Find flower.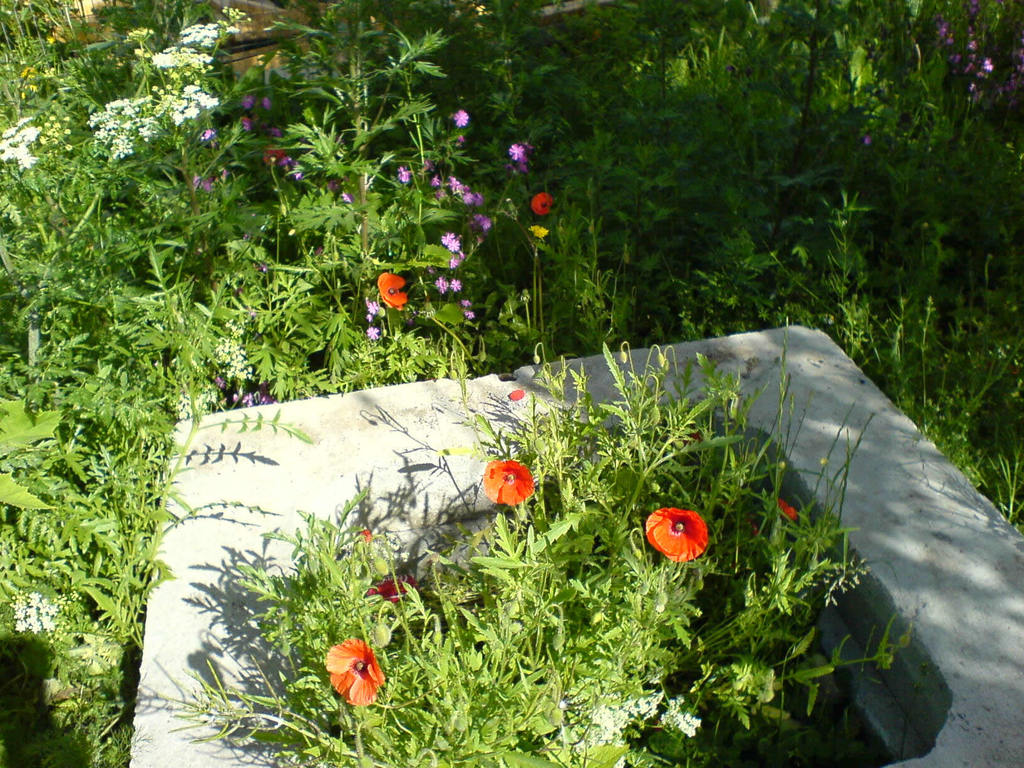
detection(243, 92, 273, 114).
